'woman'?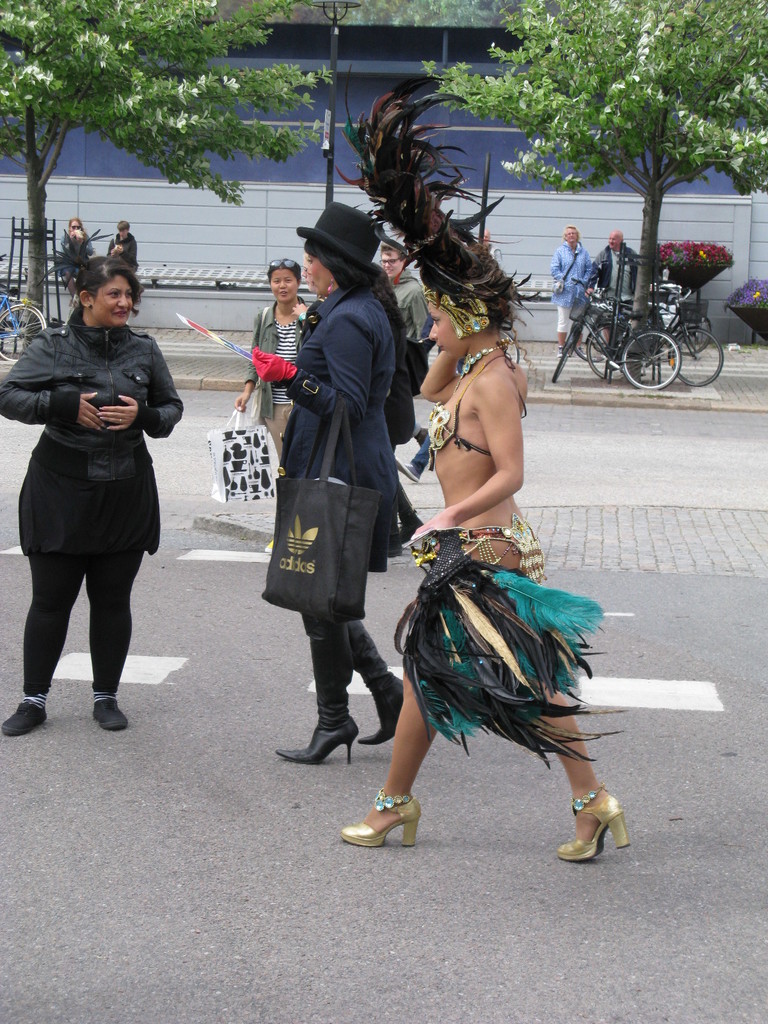
bbox(57, 220, 88, 307)
